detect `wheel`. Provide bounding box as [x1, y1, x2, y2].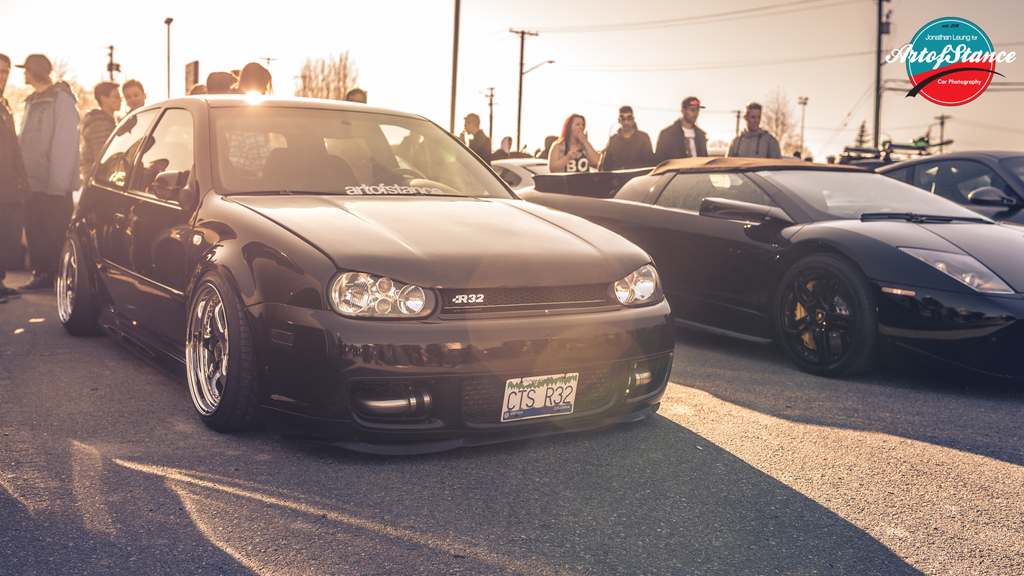
[57, 233, 101, 337].
